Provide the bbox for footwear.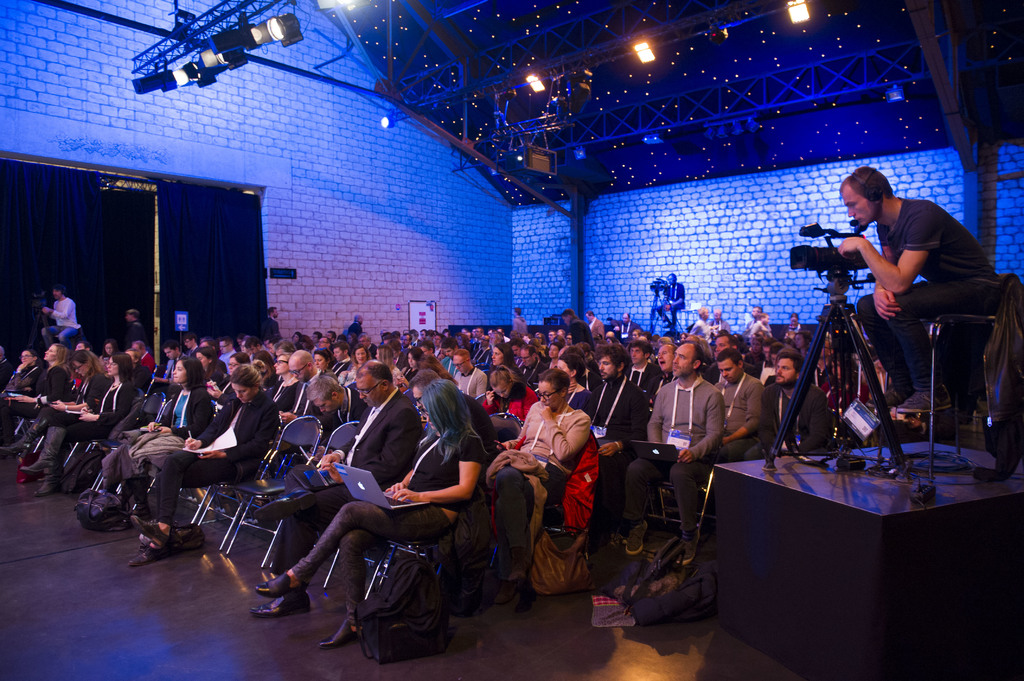
(x1=252, y1=567, x2=311, y2=597).
